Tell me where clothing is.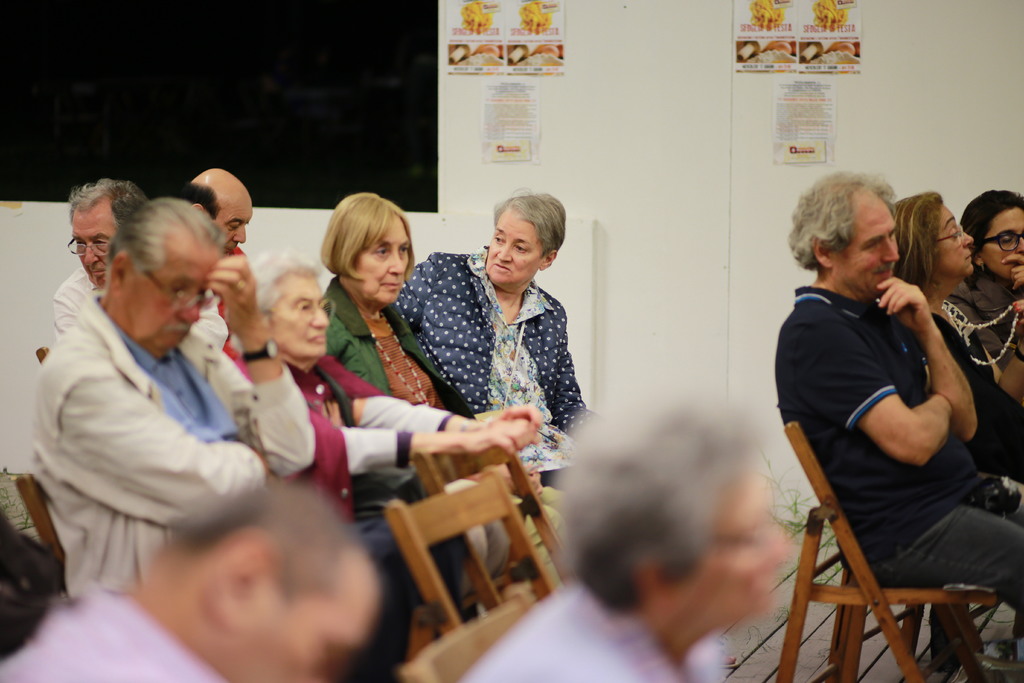
clothing is at box(323, 275, 478, 431).
